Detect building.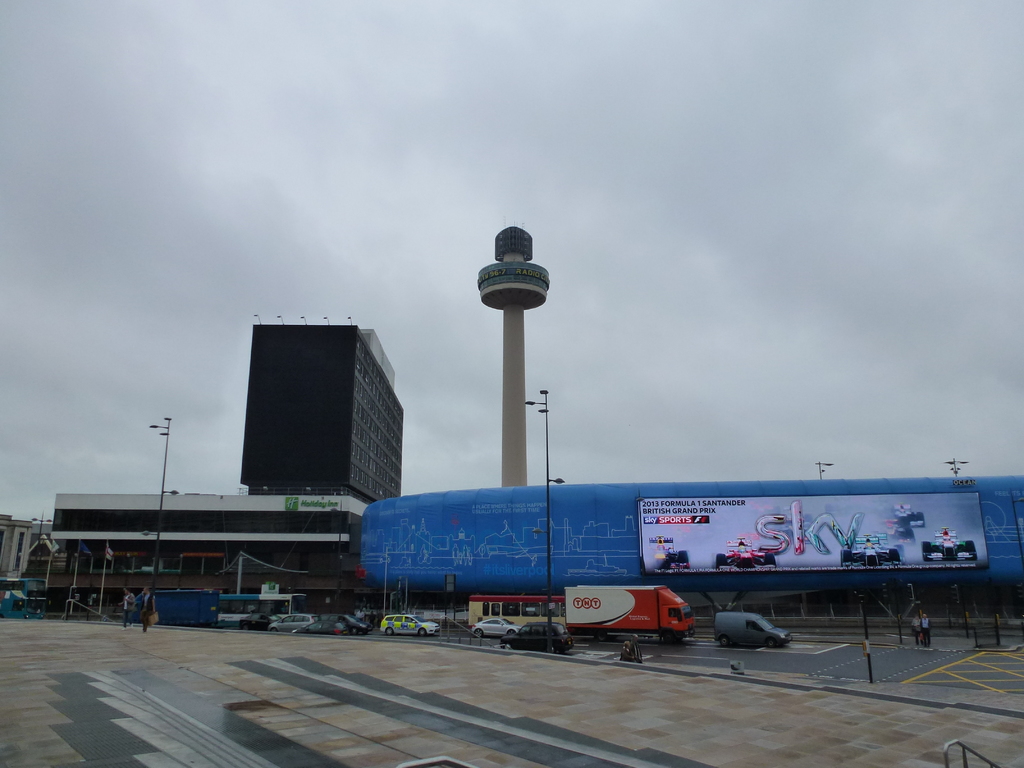
Detected at detection(0, 322, 404, 610).
